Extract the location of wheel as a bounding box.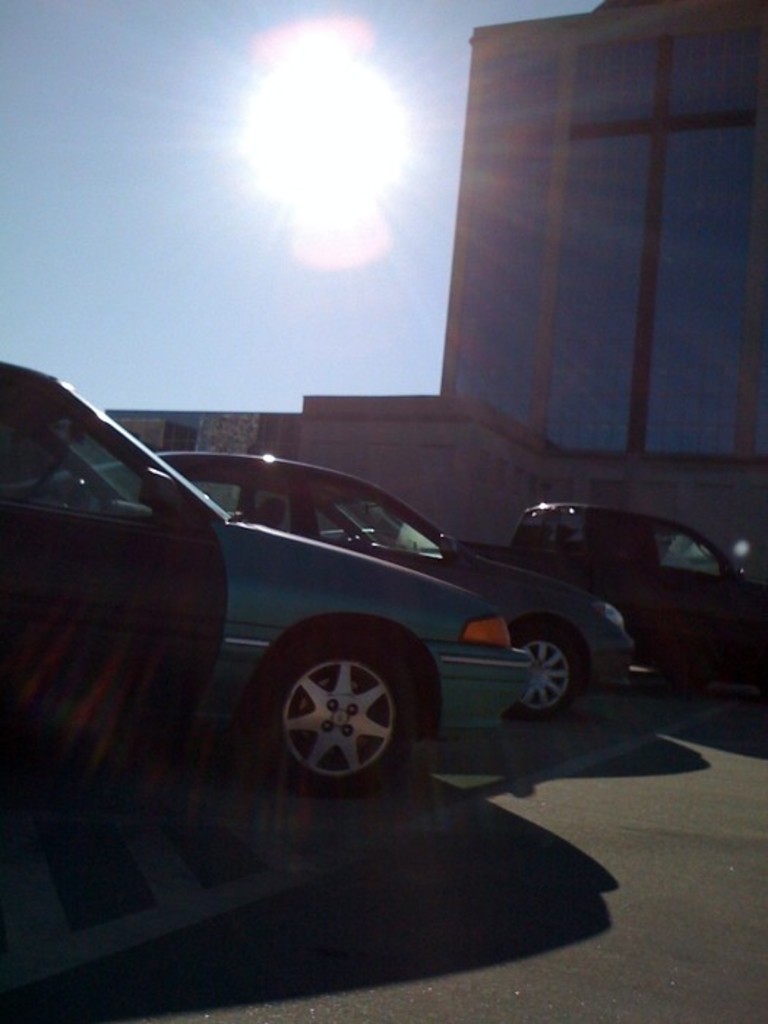
508 629 578 714.
